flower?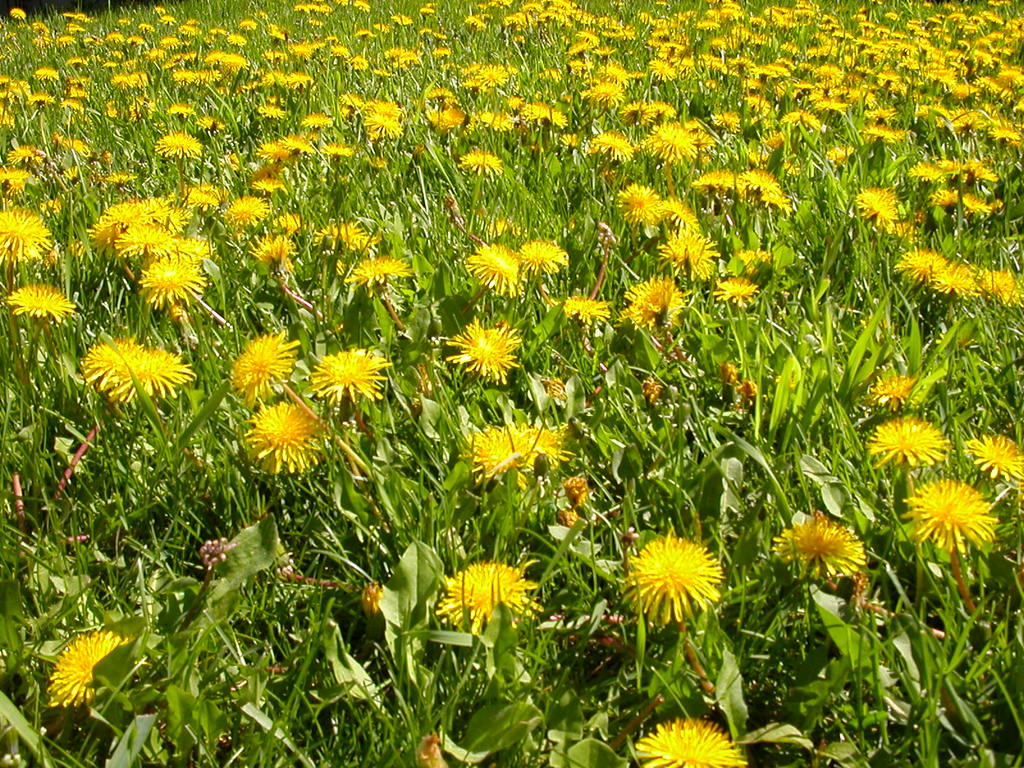
bbox=[305, 344, 394, 410]
